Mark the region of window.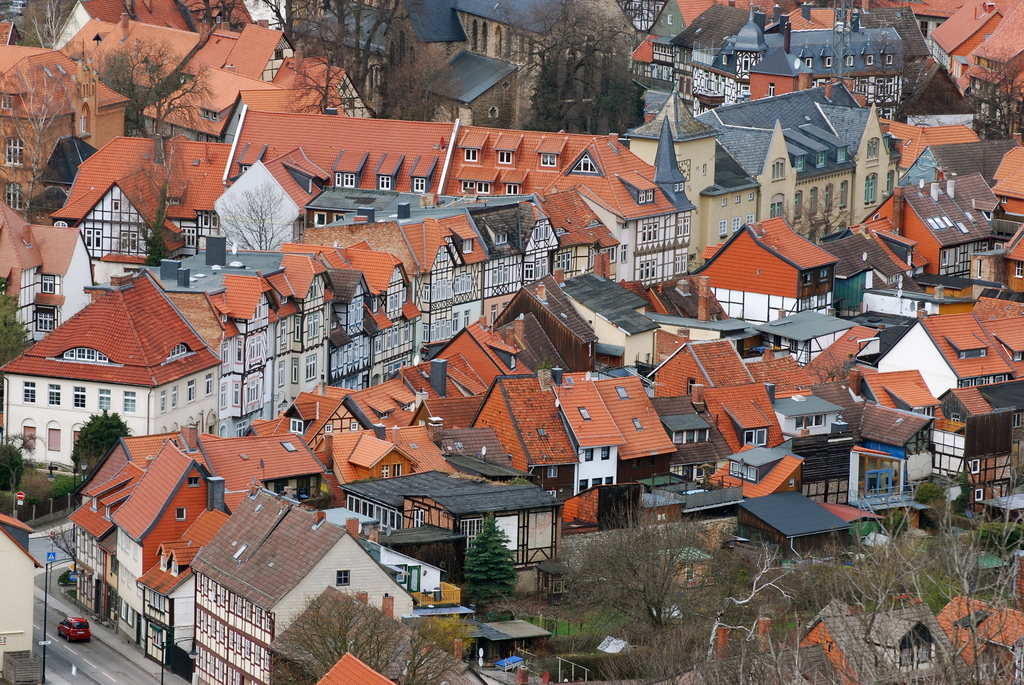
Region: <region>215, 10, 225, 27</region>.
